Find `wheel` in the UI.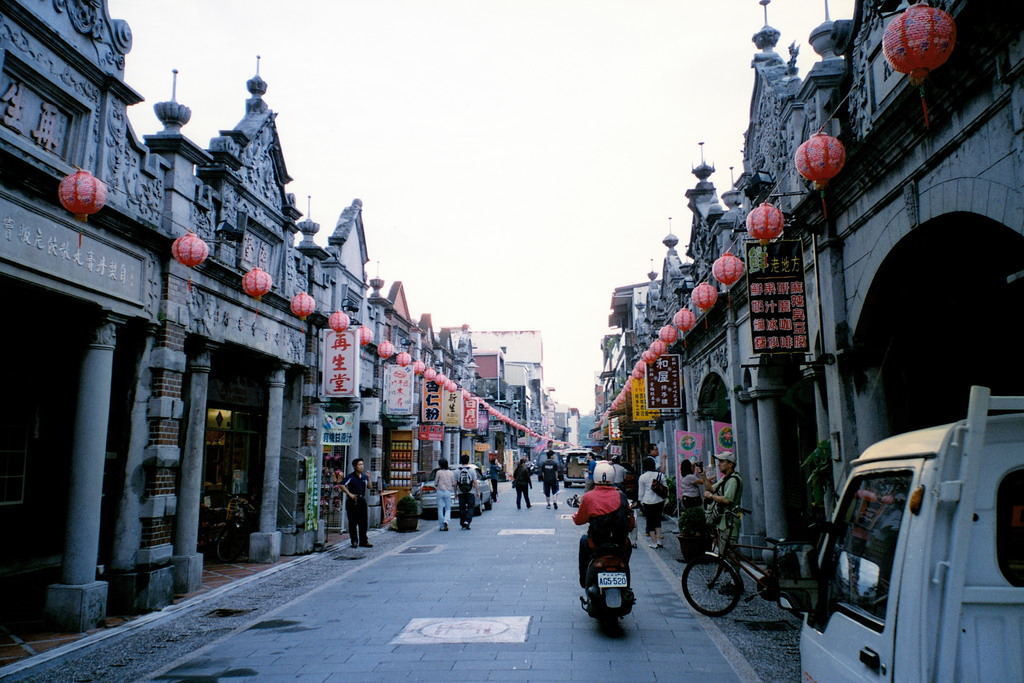
UI element at Rect(680, 554, 745, 614).
